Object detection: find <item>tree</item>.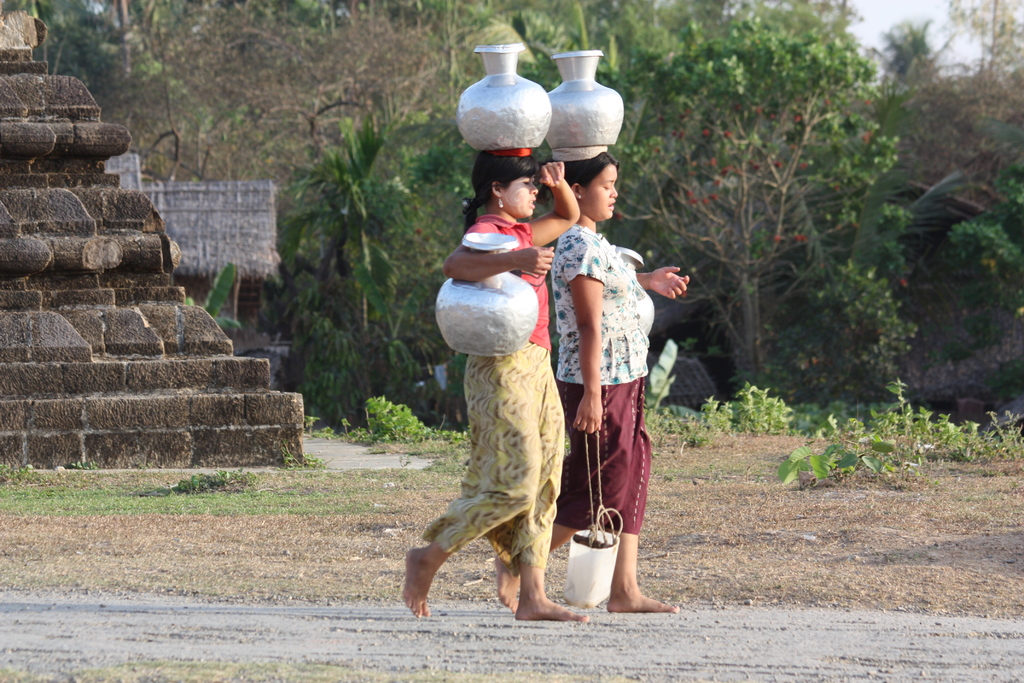
337:0:707:409.
